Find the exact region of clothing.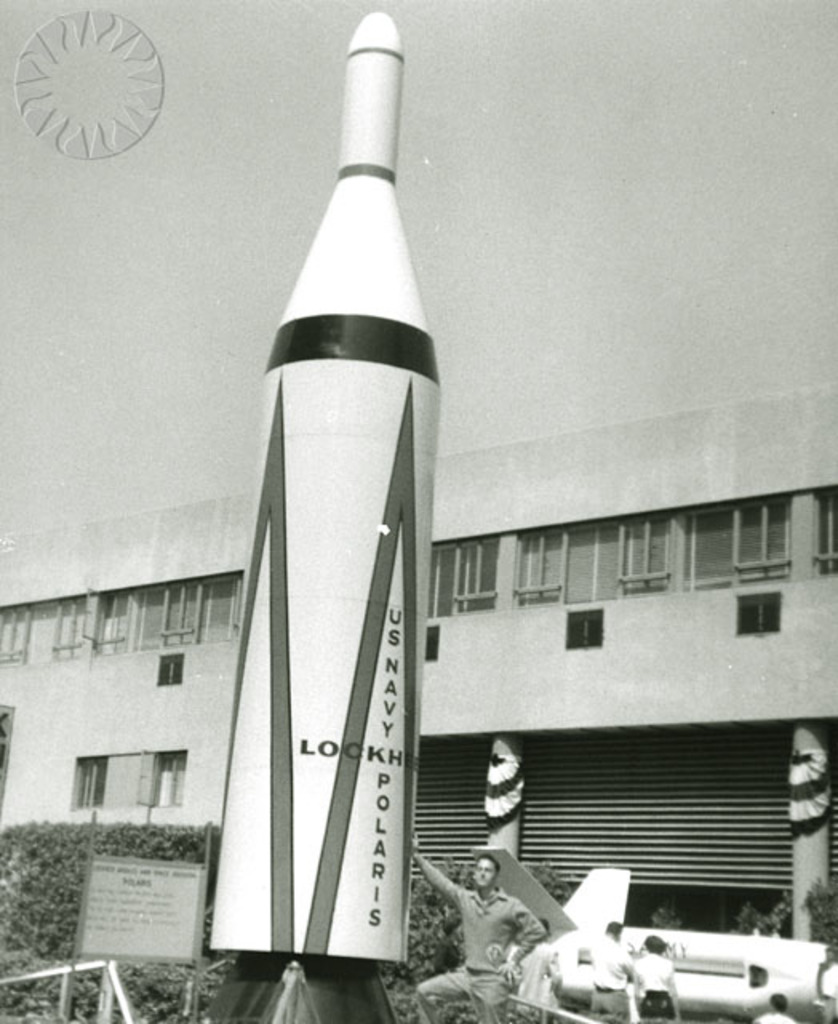
Exact region: bbox=[585, 936, 635, 1022].
